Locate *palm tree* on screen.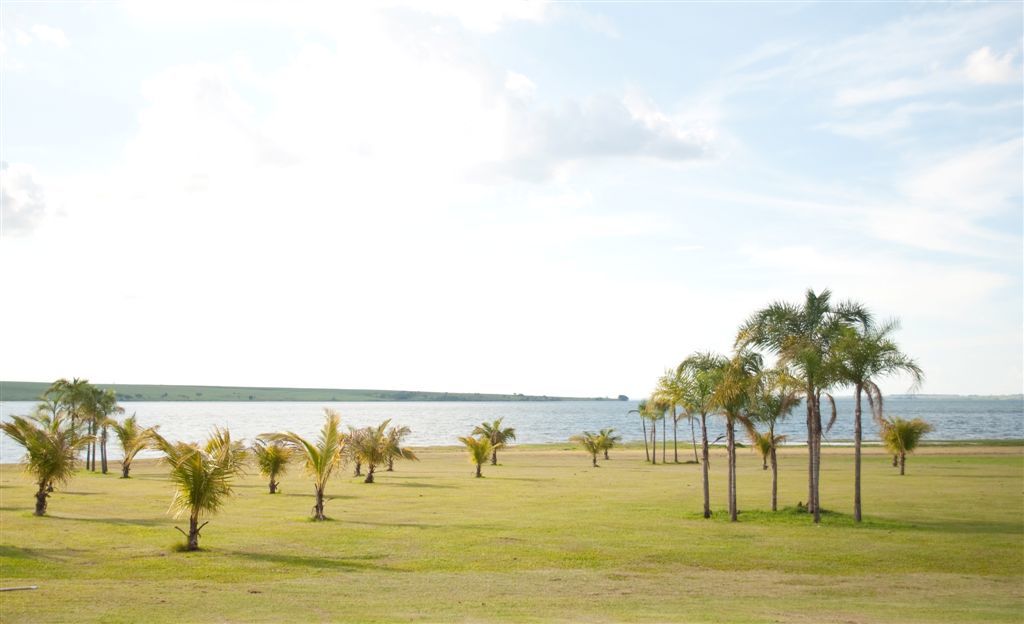
On screen at 715 371 802 501.
